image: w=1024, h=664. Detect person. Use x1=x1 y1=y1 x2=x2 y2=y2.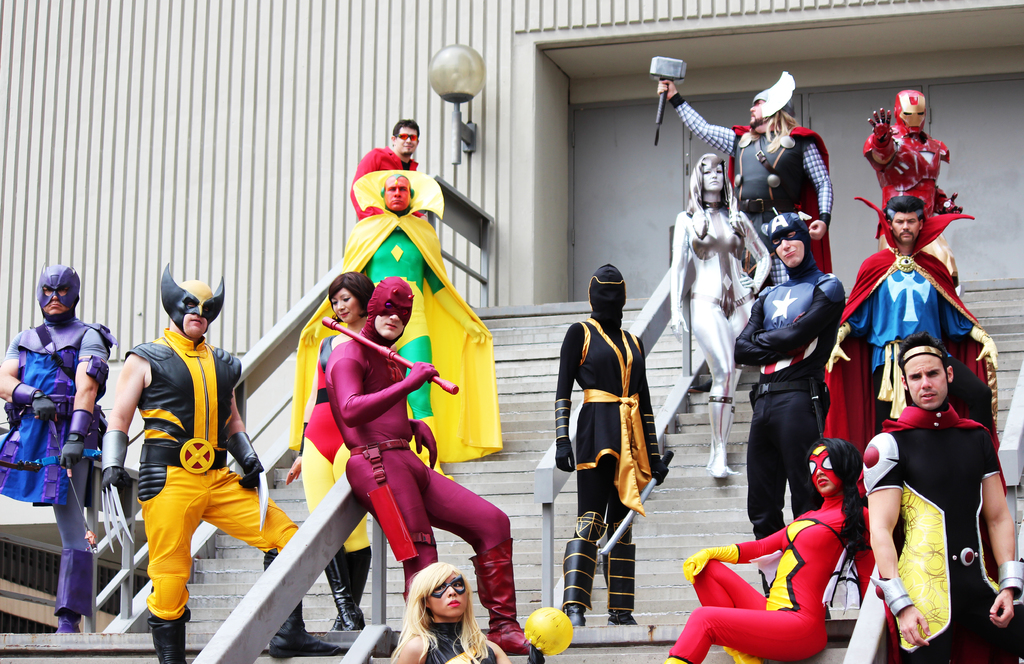
x1=556 y1=258 x2=669 y2=636.
